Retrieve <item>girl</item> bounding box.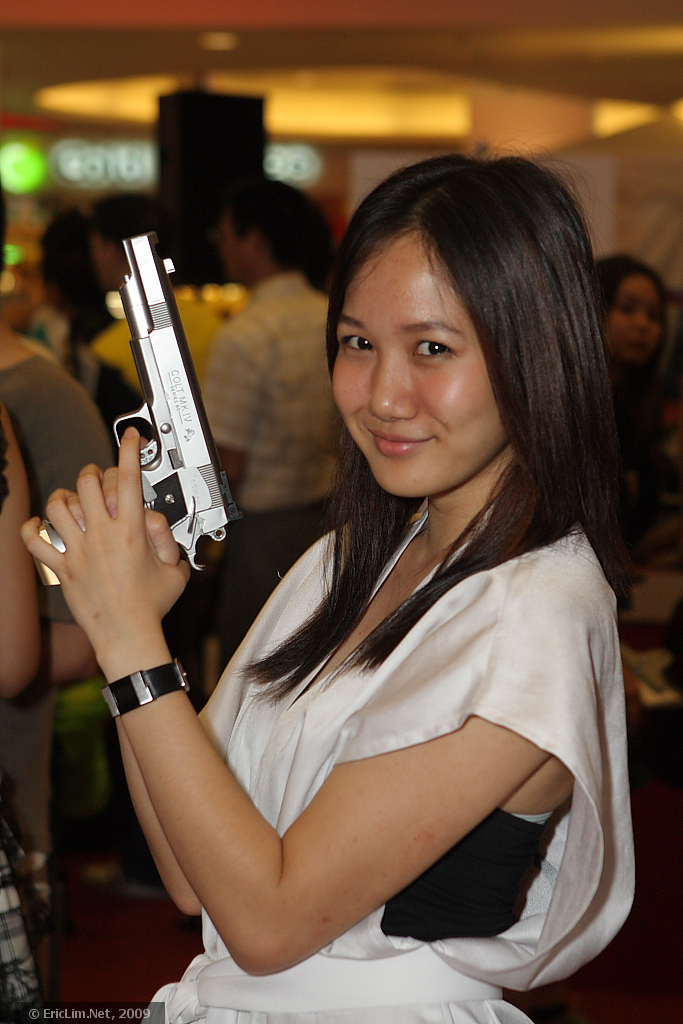
Bounding box: 21/140/632/1023.
